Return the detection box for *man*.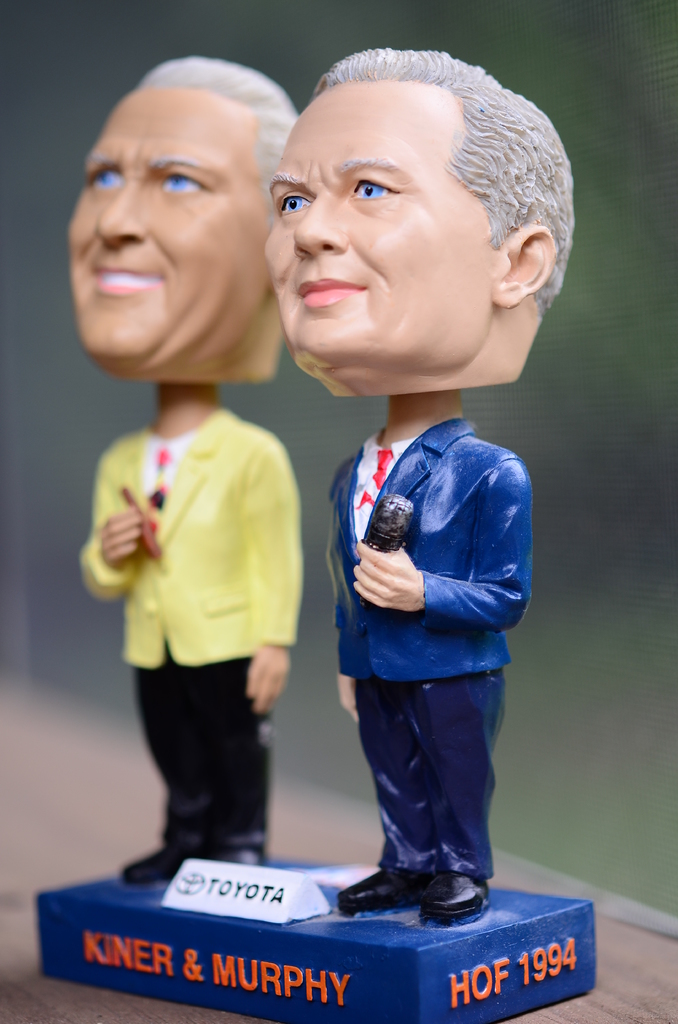
box=[211, 61, 581, 913].
